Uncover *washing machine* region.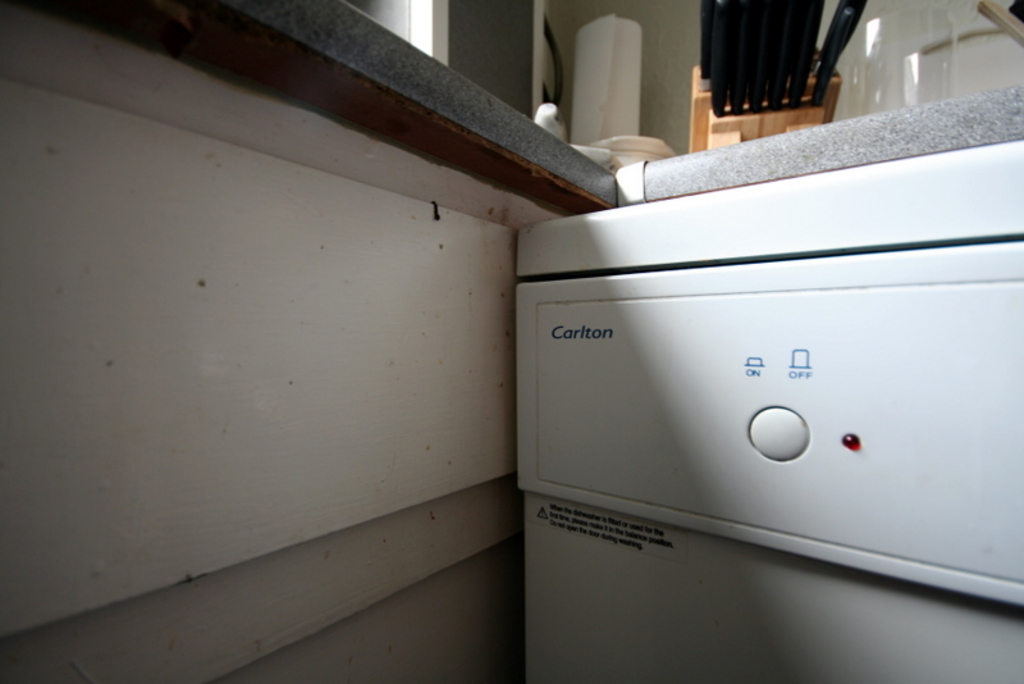
Uncovered: <bbox>508, 126, 1023, 683</bbox>.
